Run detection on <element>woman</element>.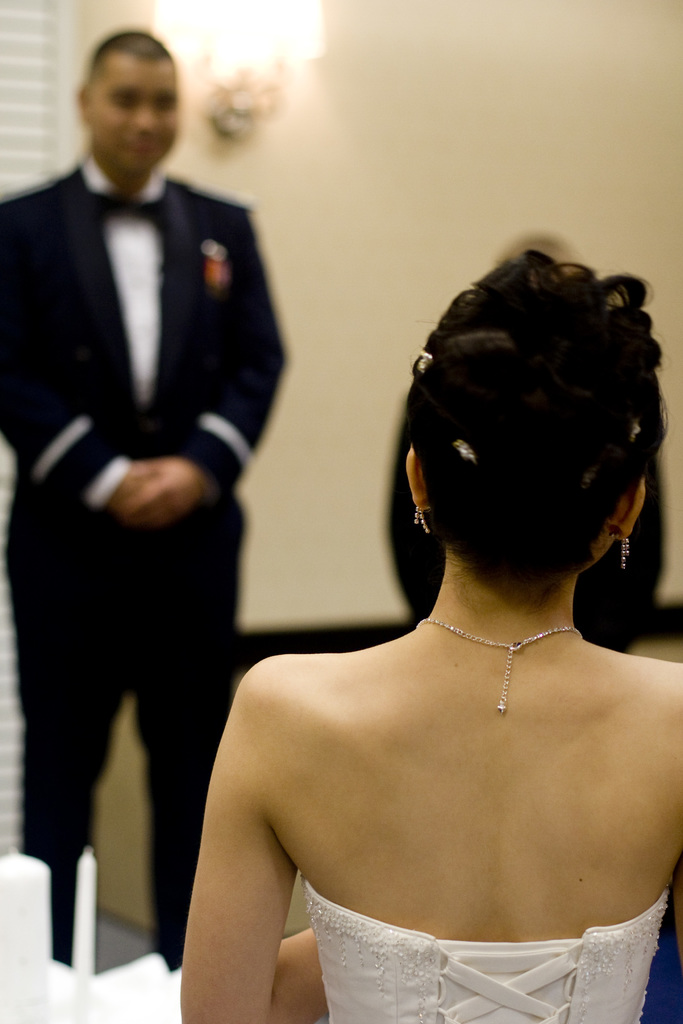
Result: 176,245,682,1023.
